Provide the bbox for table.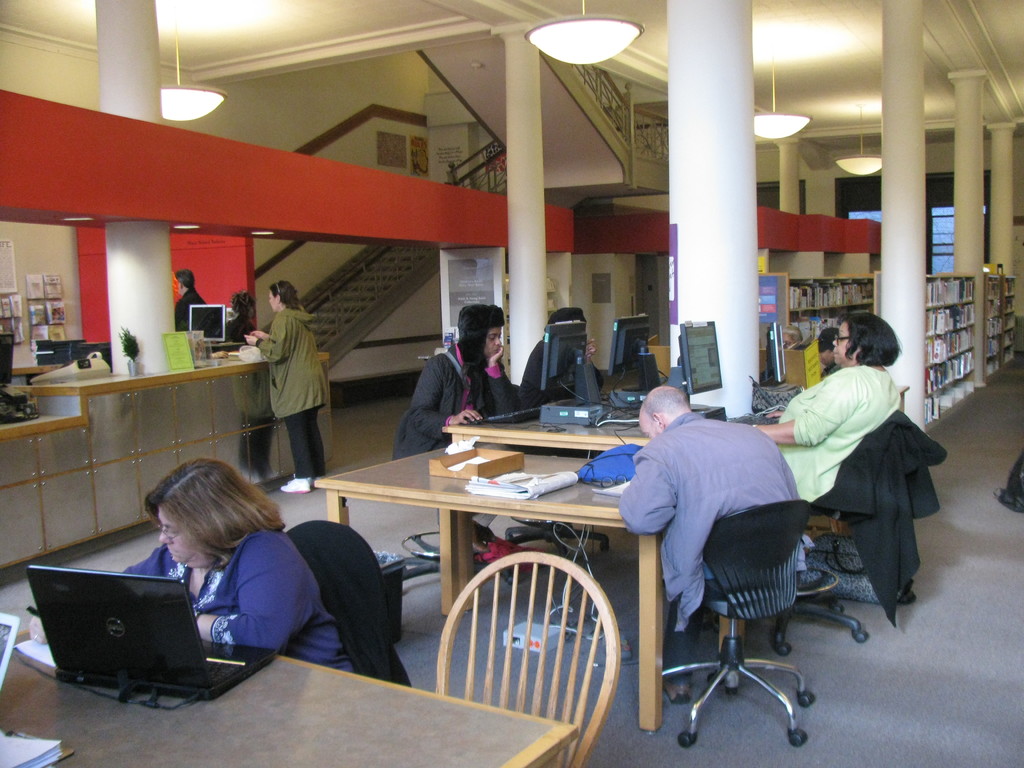
bbox(445, 396, 652, 464).
